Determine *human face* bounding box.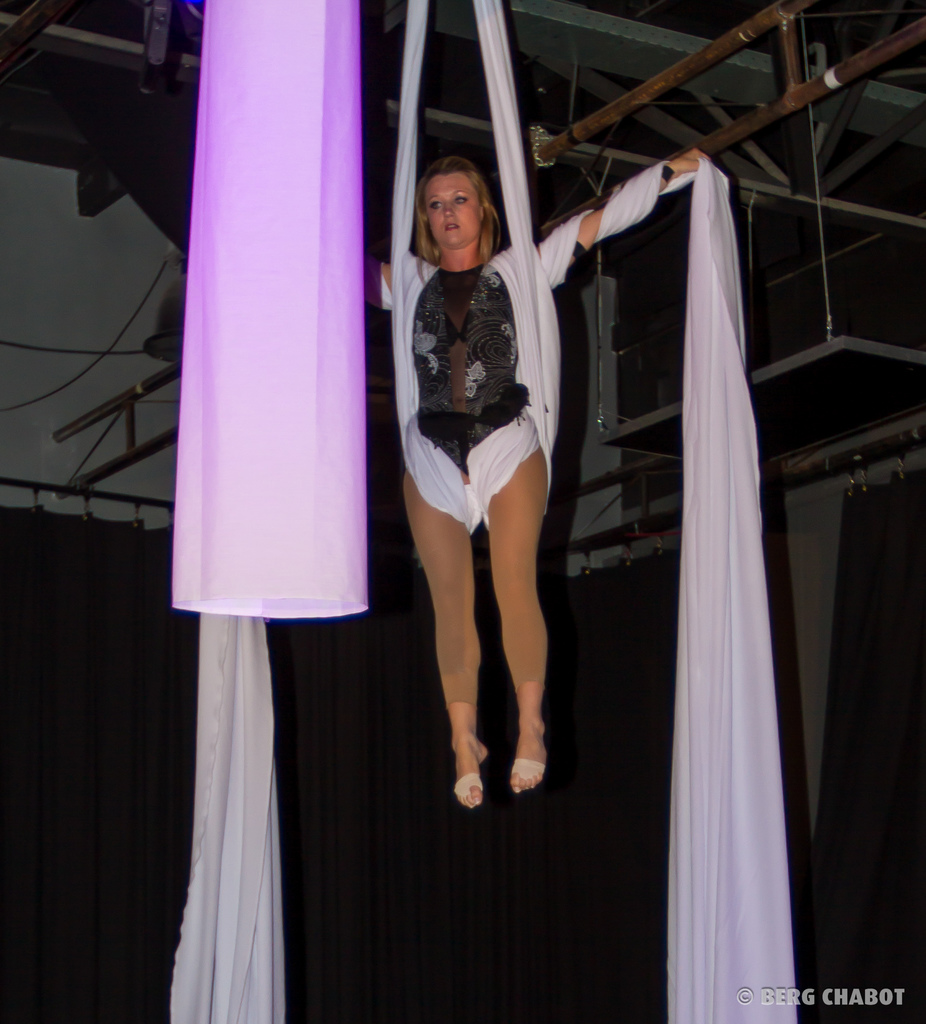
Determined: <bbox>422, 176, 478, 248</bbox>.
